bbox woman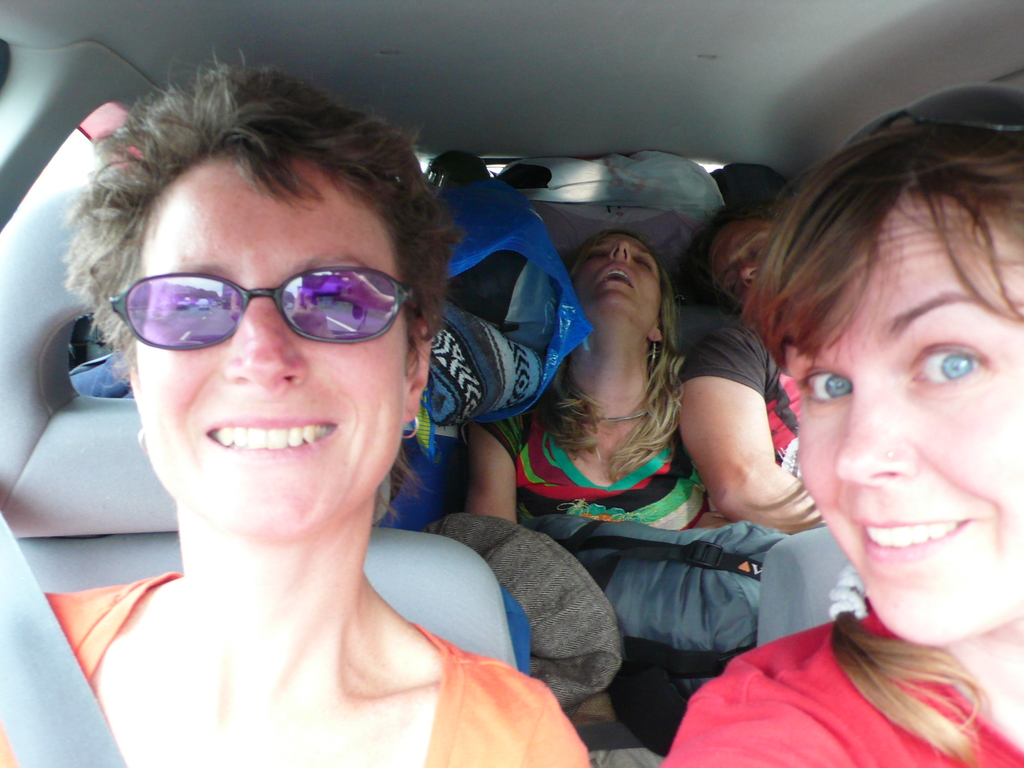
x1=47 y1=93 x2=619 y2=767
